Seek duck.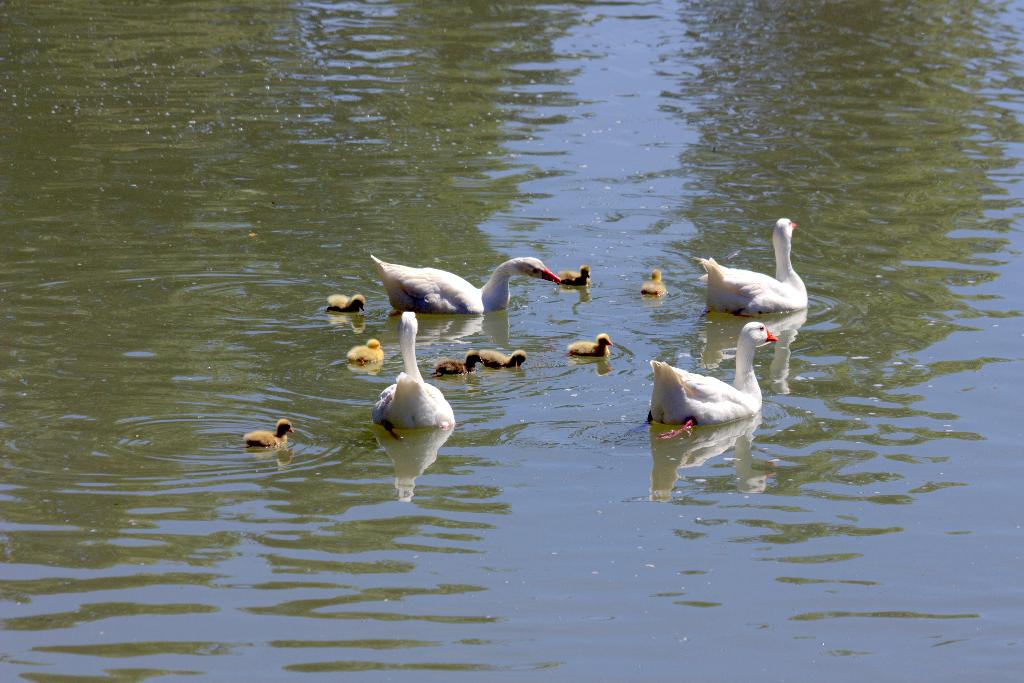
box=[638, 317, 783, 439].
